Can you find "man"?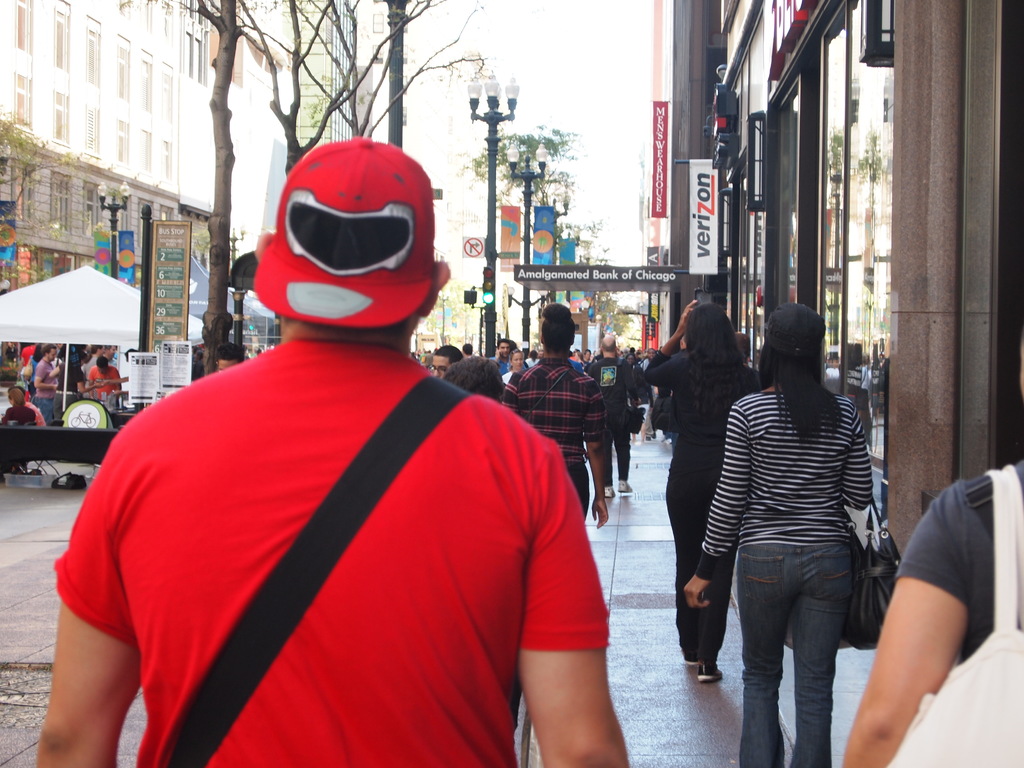
Yes, bounding box: 49/160/637/766.
